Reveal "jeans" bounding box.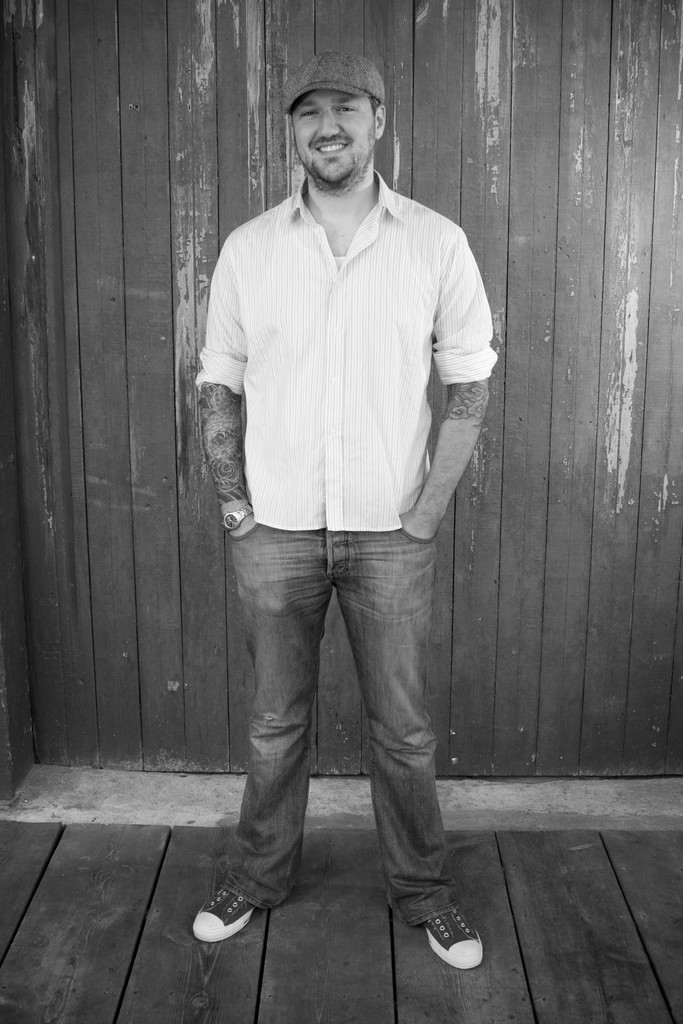
Revealed: BBox(197, 504, 481, 947).
